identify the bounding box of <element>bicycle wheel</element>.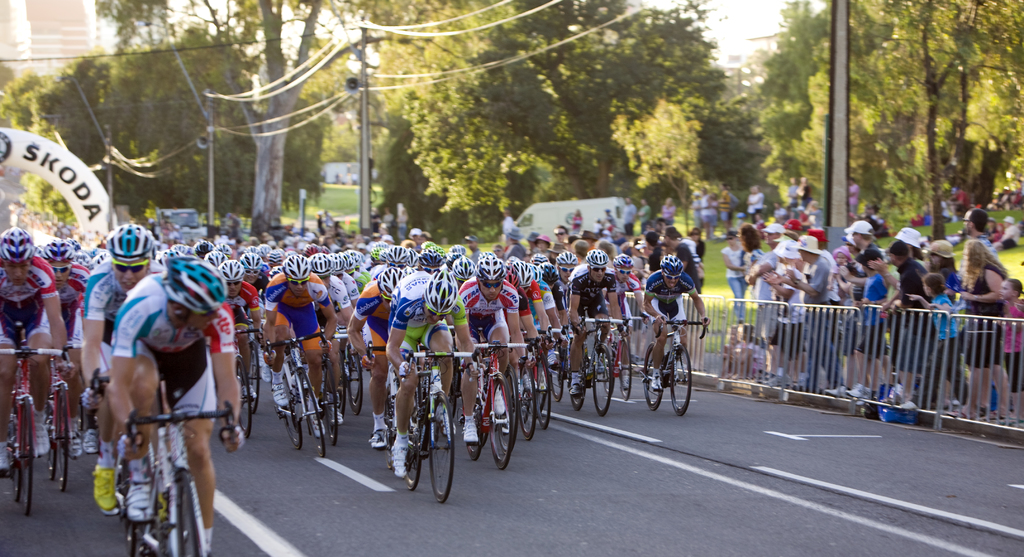
bbox=(568, 368, 586, 410).
